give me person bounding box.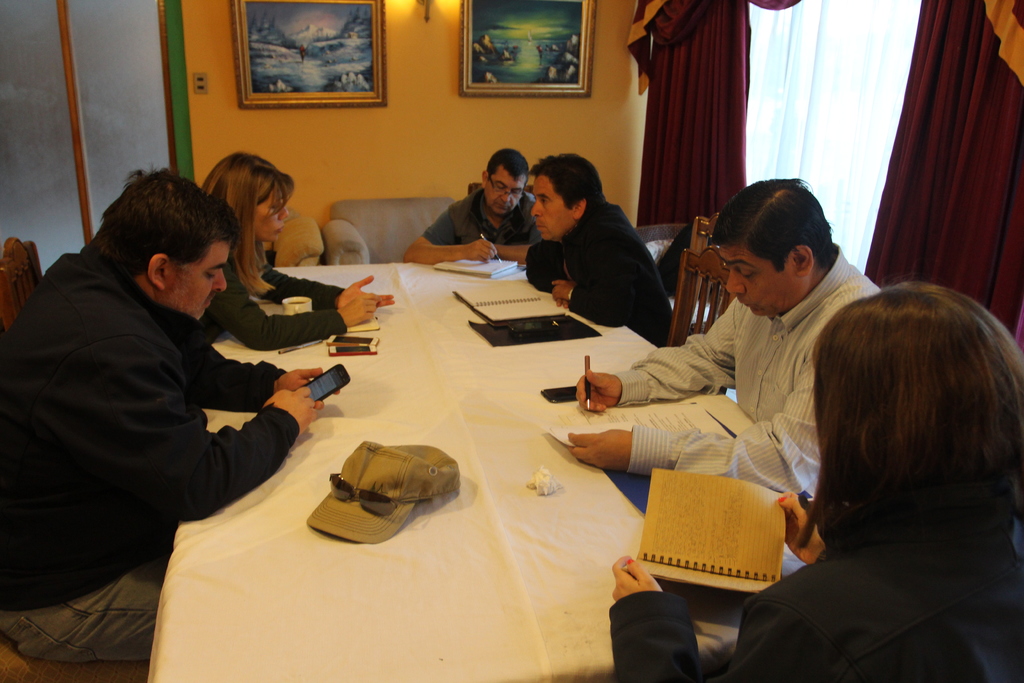
left=0, top=164, right=335, bottom=680.
